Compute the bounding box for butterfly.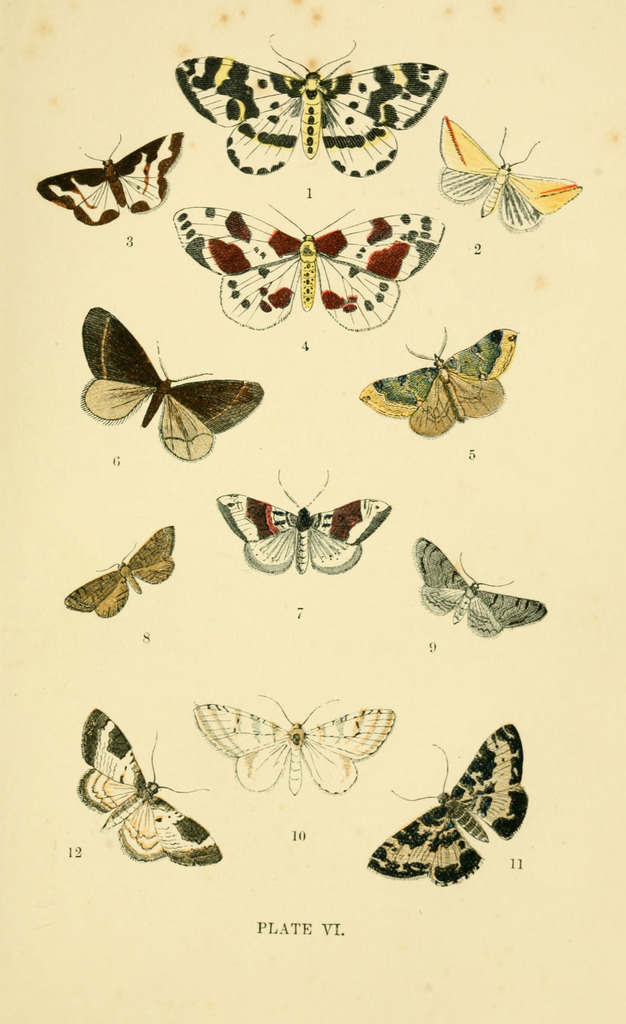
[77, 708, 221, 870].
